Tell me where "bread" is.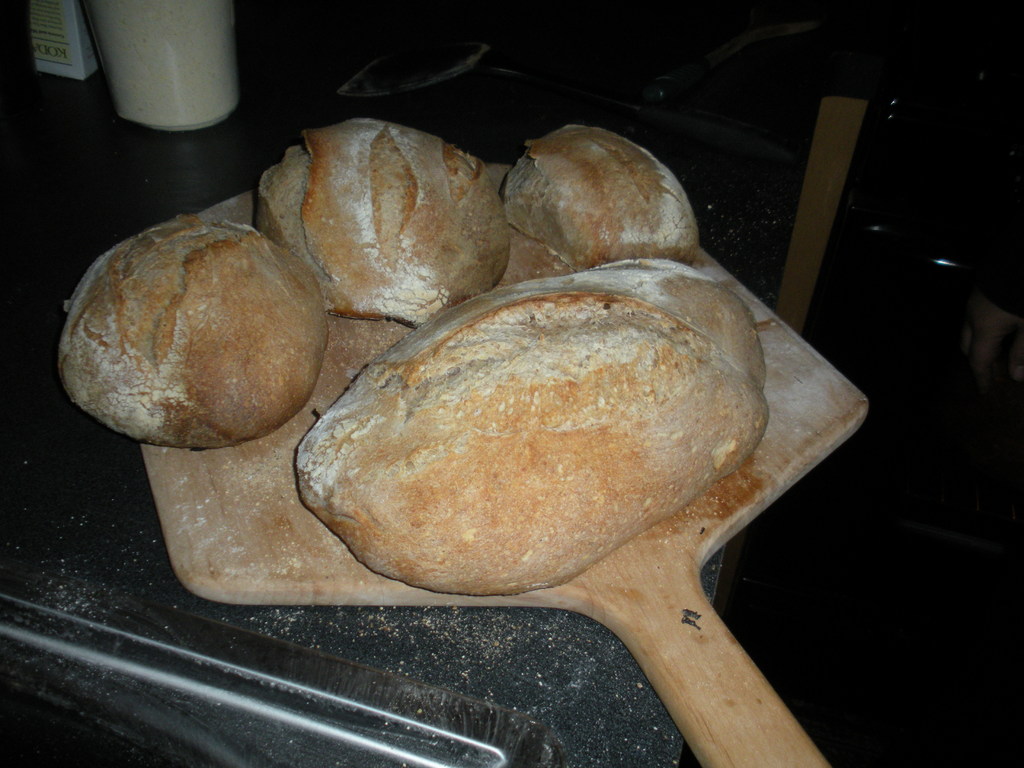
"bread" is at Rect(499, 122, 703, 252).
